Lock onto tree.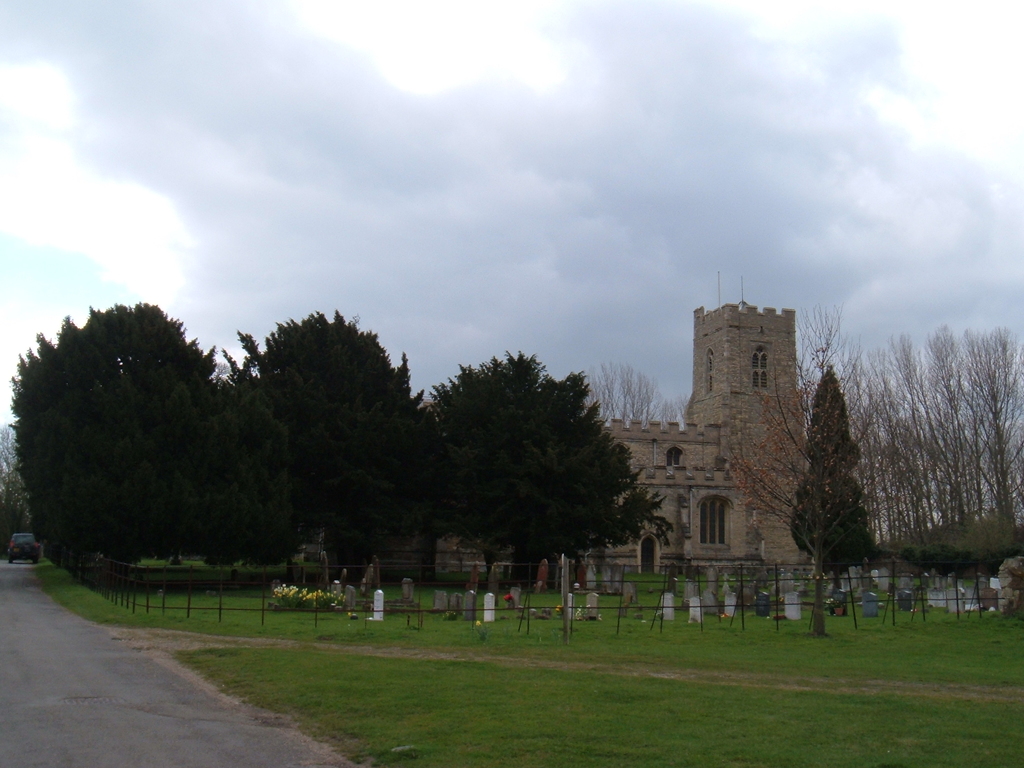
Locked: bbox(21, 273, 233, 600).
